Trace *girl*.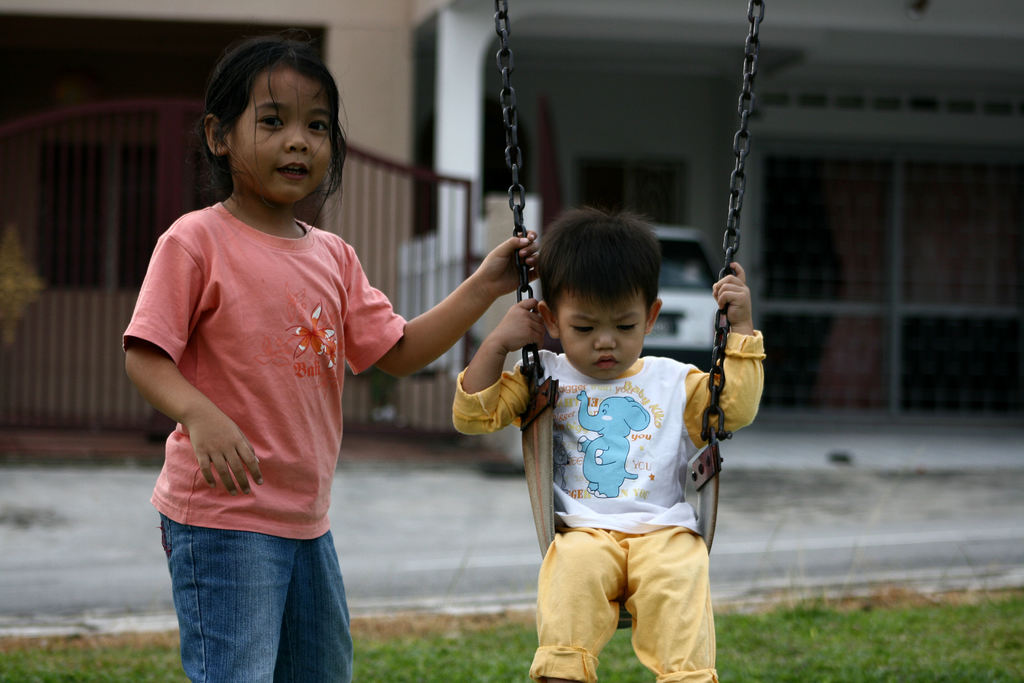
Traced to detection(122, 38, 543, 682).
